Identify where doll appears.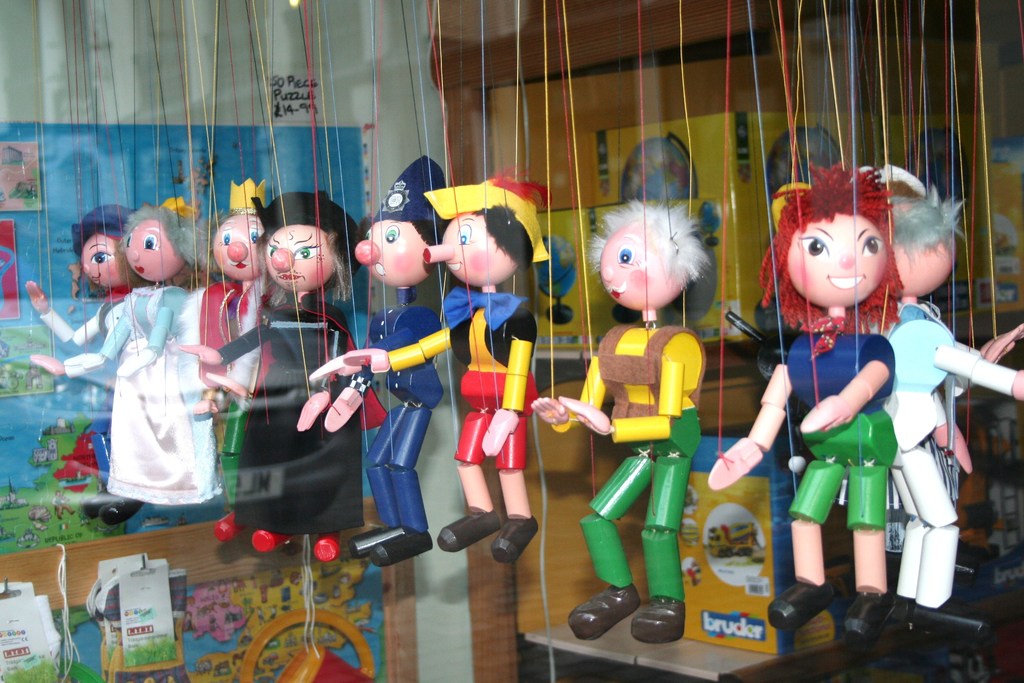
Appears at <bbox>40, 209, 150, 338</bbox>.
